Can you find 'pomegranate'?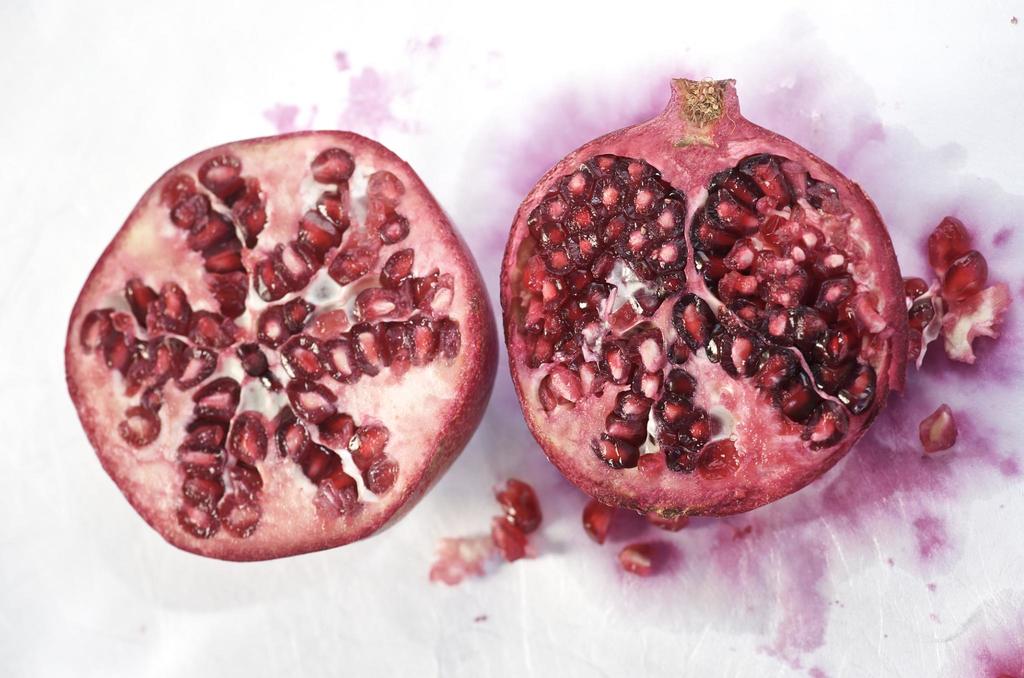
Yes, bounding box: detection(497, 476, 545, 529).
